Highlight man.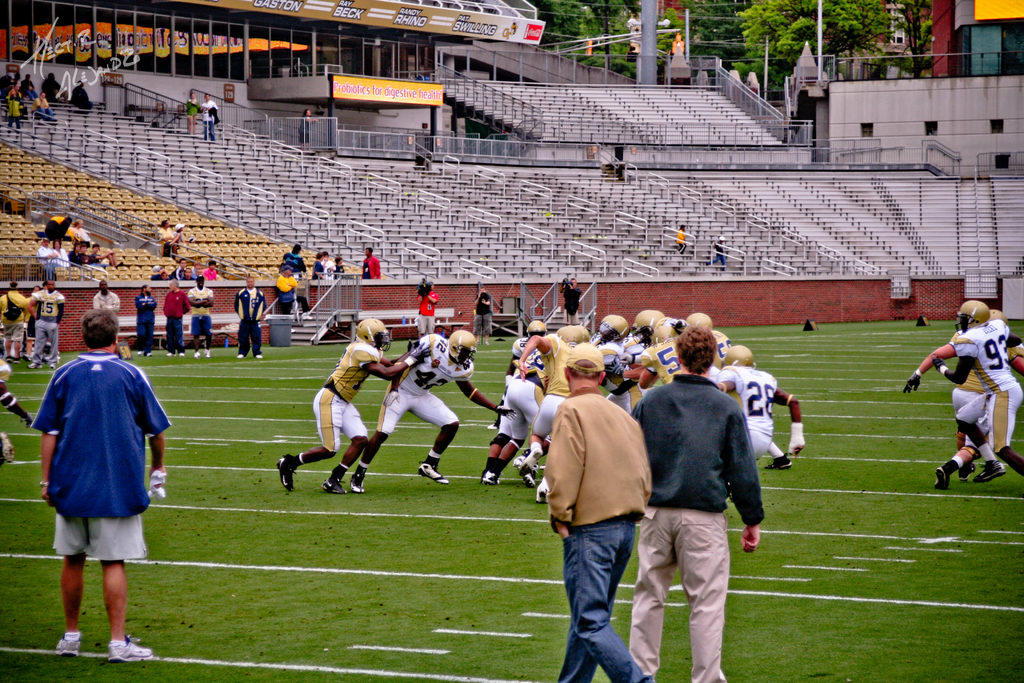
Highlighted region: [x1=413, y1=282, x2=436, y2=334].
